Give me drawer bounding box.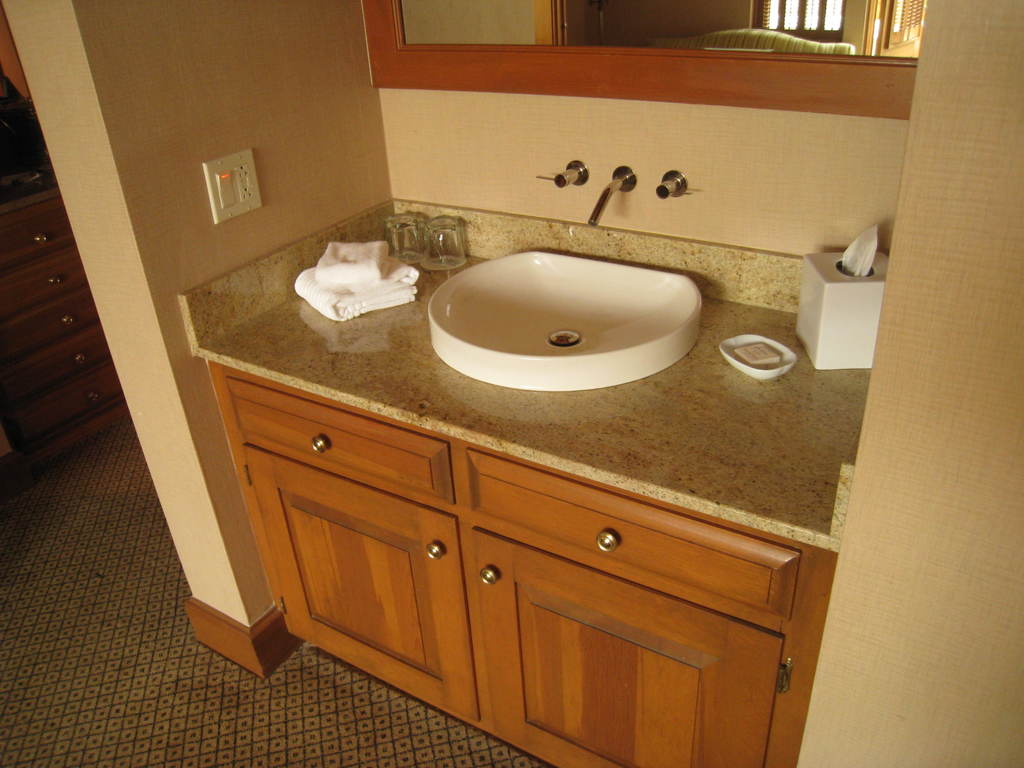
region(467, 449, 799, 624).
